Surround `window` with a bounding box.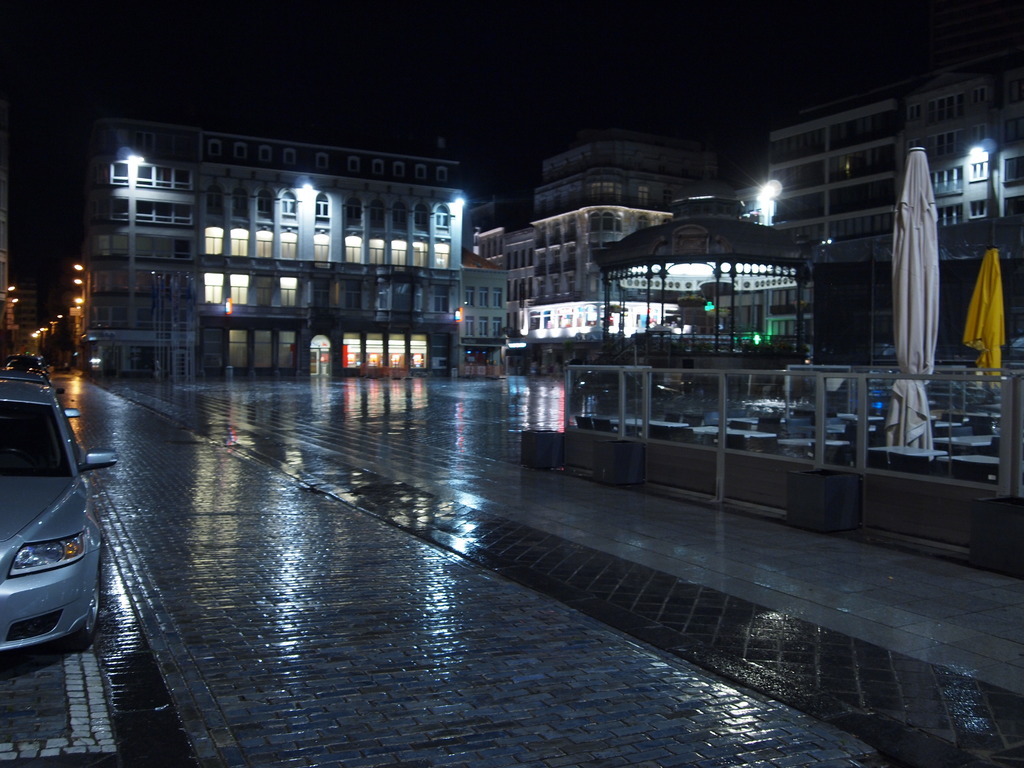
l=1005, t=193, r=1023, b=221.
